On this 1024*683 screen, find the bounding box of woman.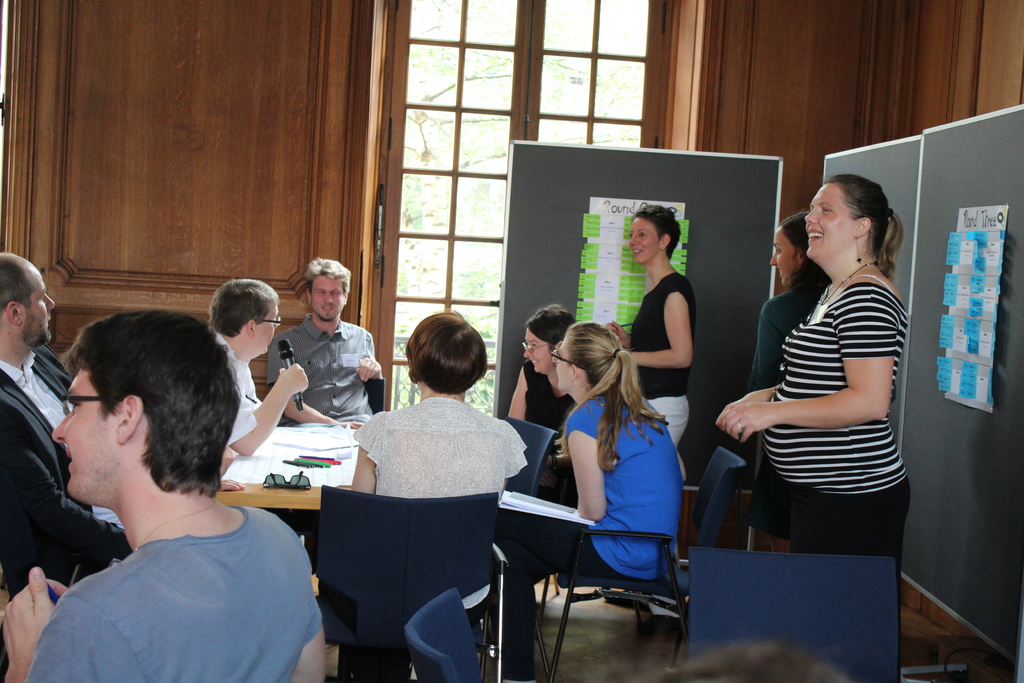
Bounding box: bbox=[348, 309, 529, 495].
